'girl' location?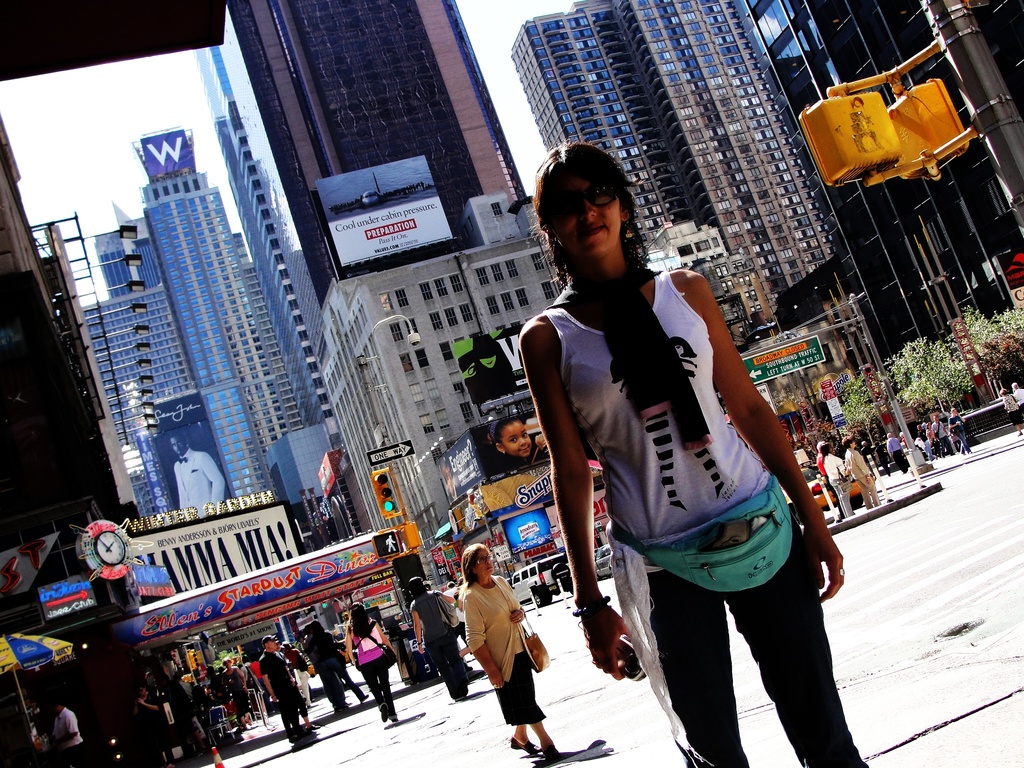
region(345, 602, 398, 723)
